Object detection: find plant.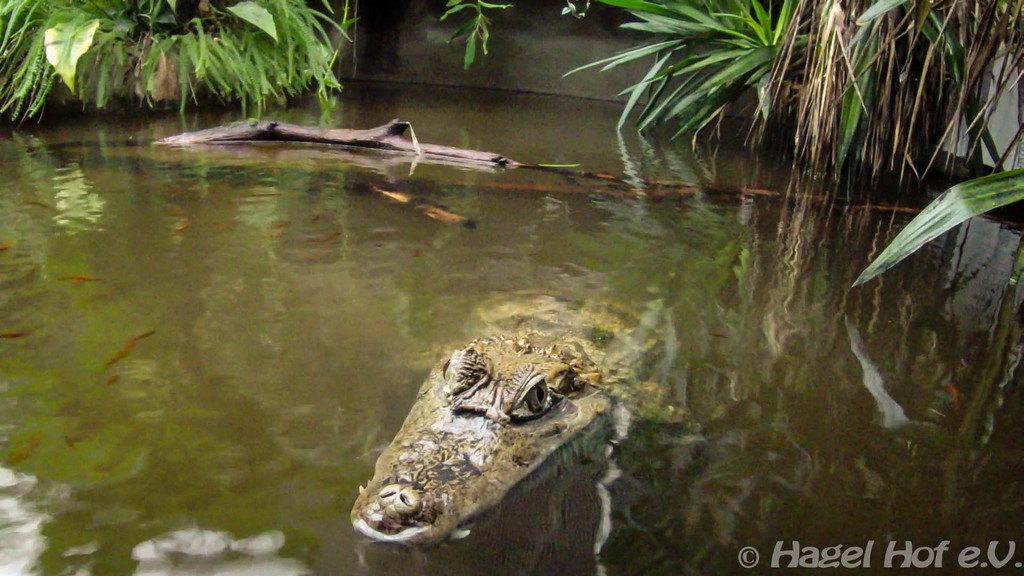
Rect(556, 0, 1021, 188).
